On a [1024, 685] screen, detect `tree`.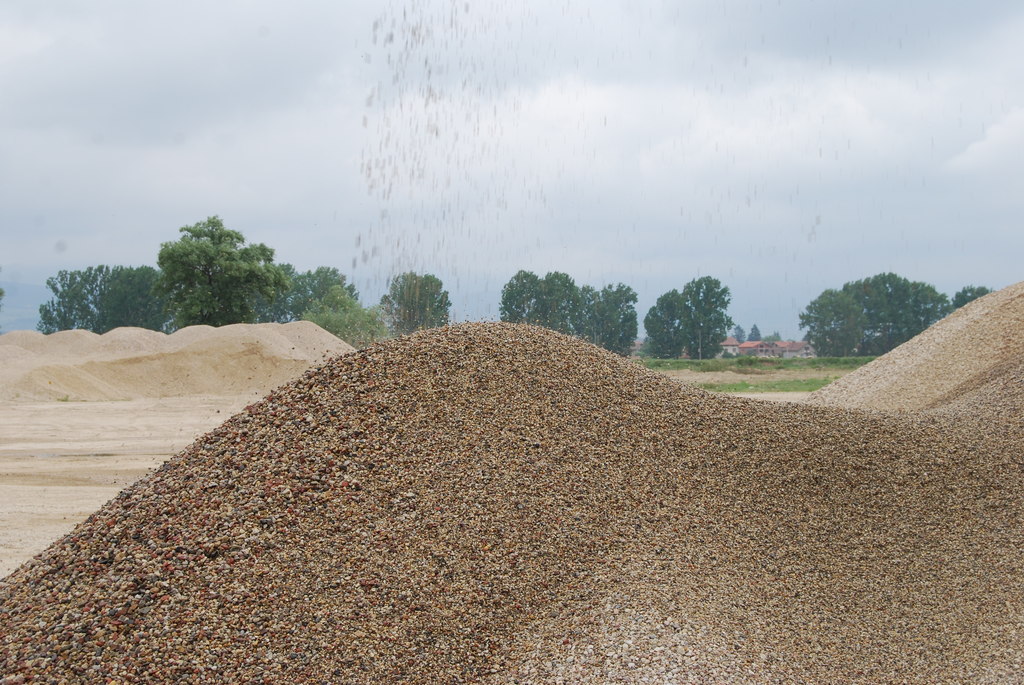
locate(950, 282, 995, 308).
